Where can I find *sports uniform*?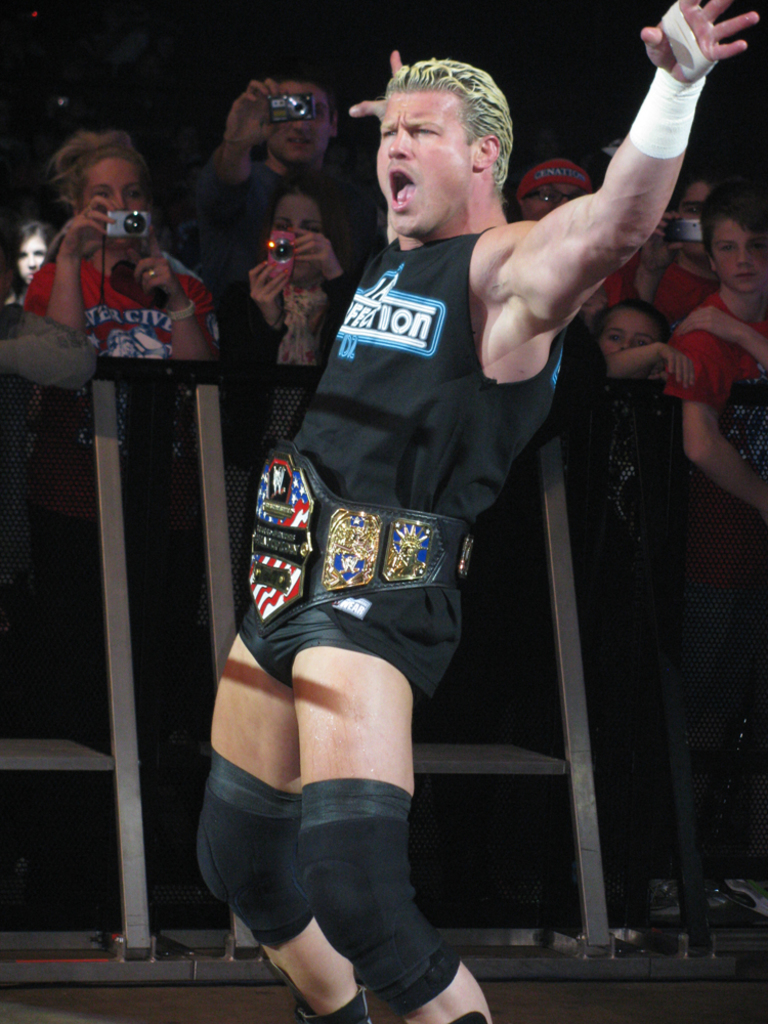
You can find it at [191,231,562,1023].
